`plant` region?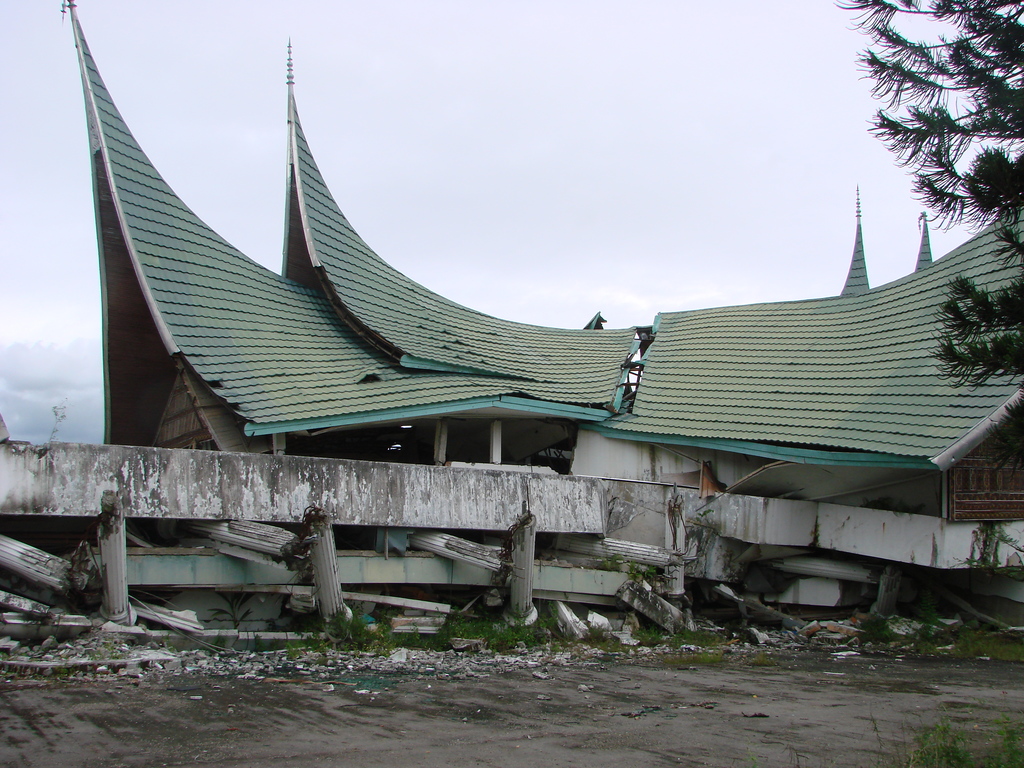
(980,518,1022,554)
